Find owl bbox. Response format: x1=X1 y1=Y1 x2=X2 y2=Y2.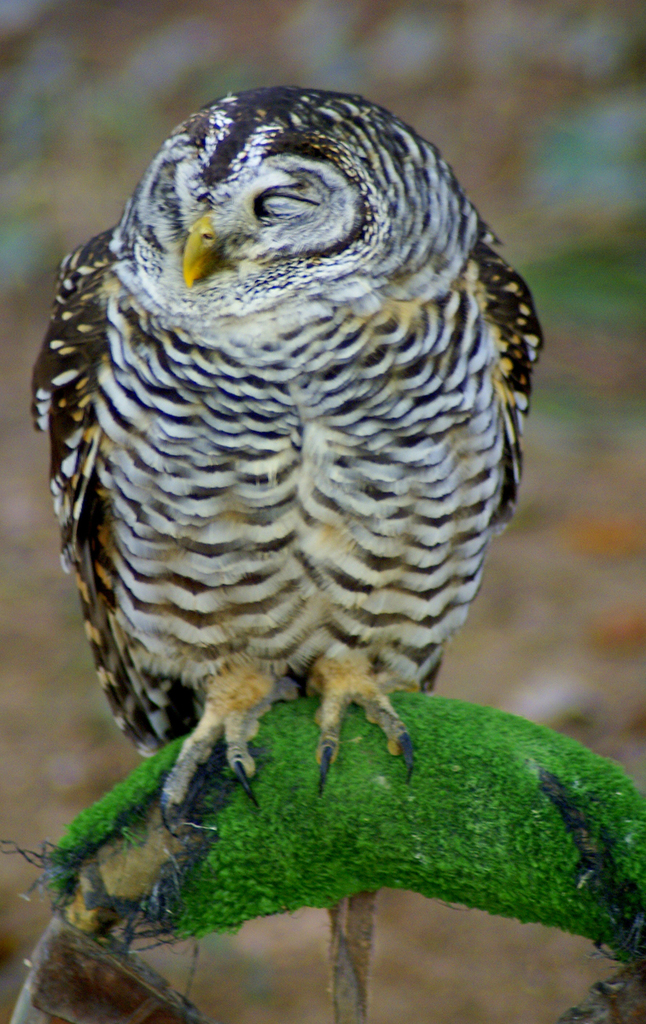
x1=28 y1=82 x2=543 y2=836.
